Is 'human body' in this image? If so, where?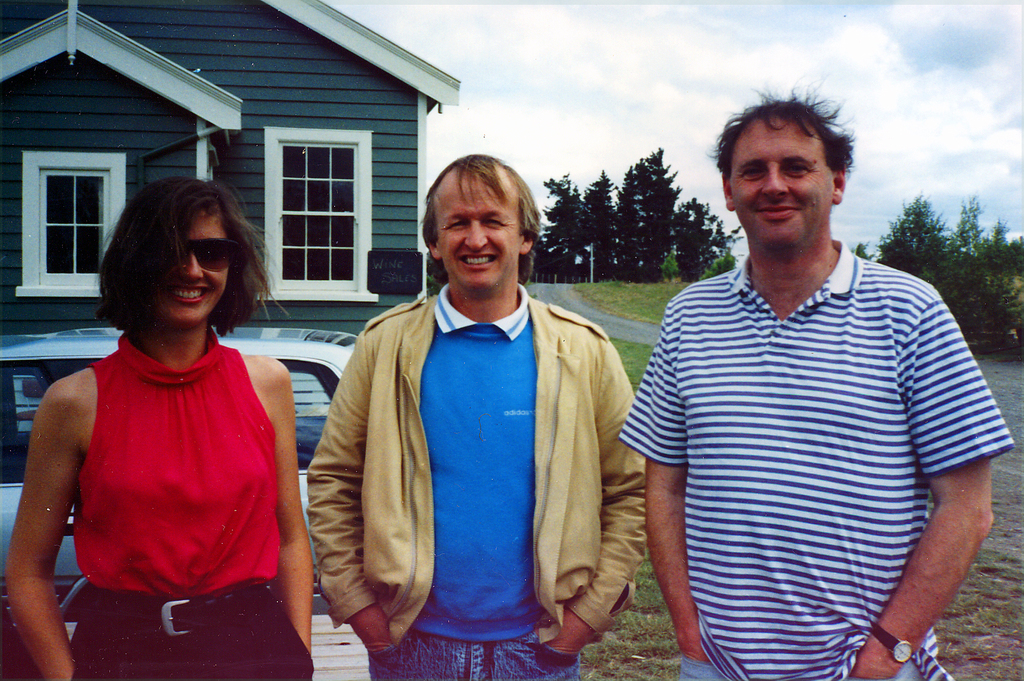
Yes, at [left=33, top=162, right=323, bottom=659].
